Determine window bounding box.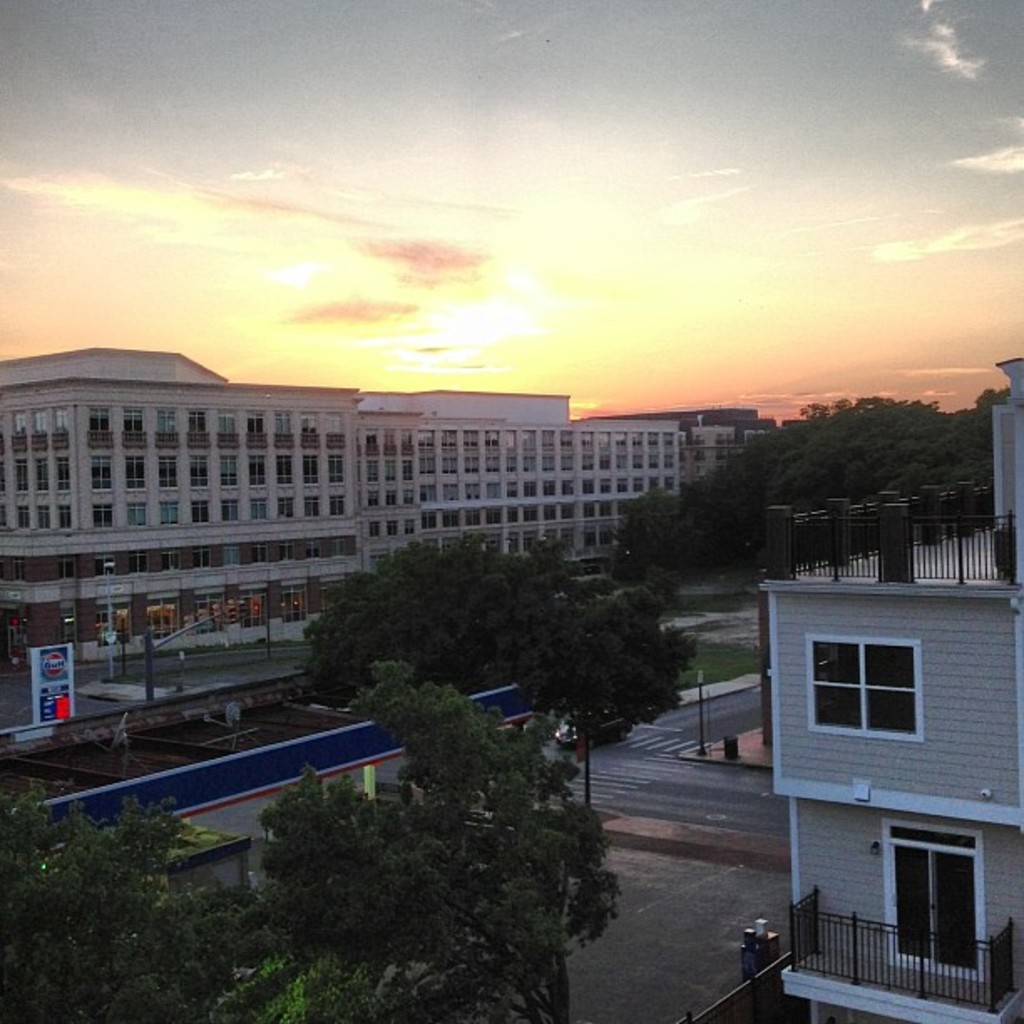
Determined: locate(249, 500, 266, 519).
